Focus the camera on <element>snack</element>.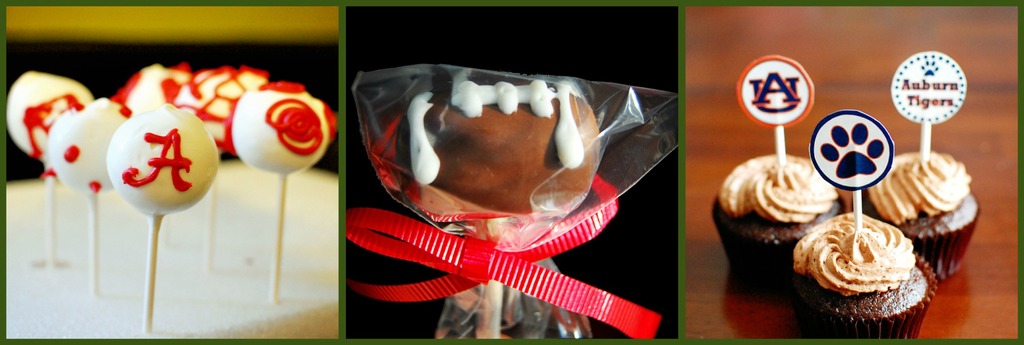
Focus region: [712, 153, 844, 283].
